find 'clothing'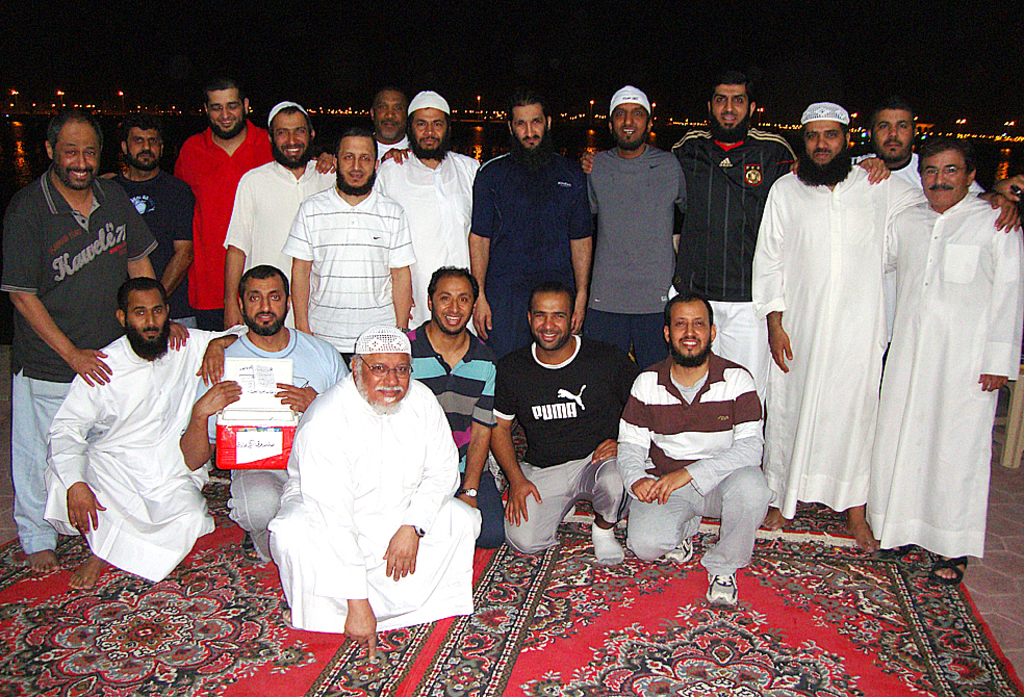
detection(260, 372, 485, 649)
